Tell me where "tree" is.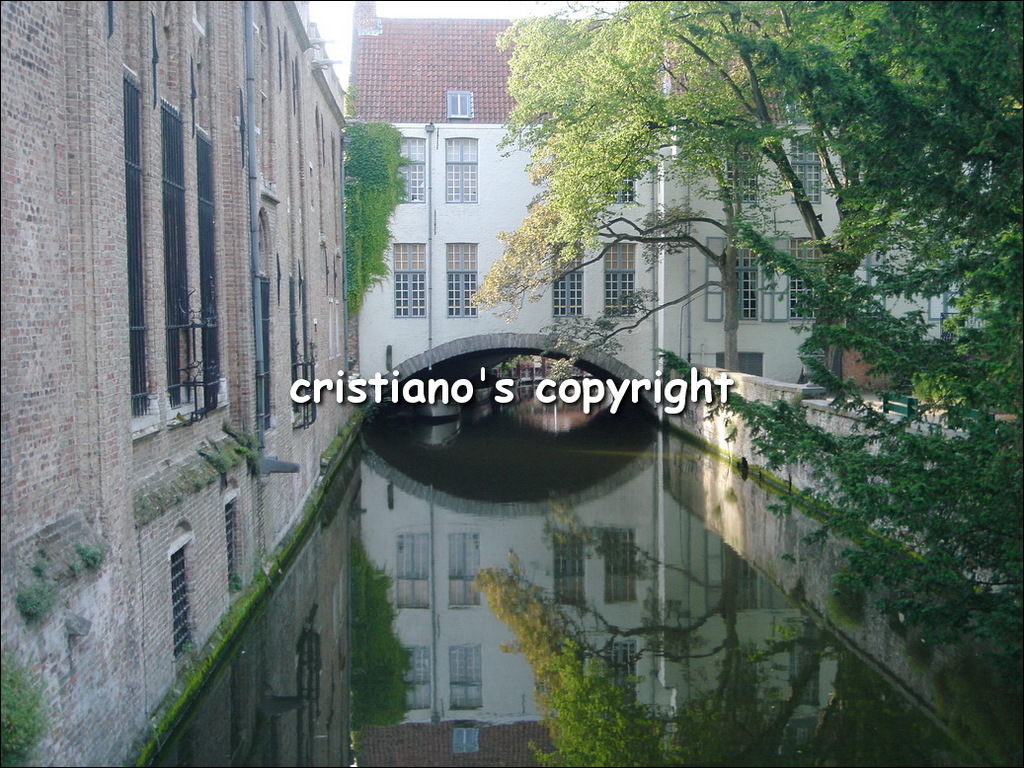
"tree" is at BBox(465, 0, 1023, 666).
